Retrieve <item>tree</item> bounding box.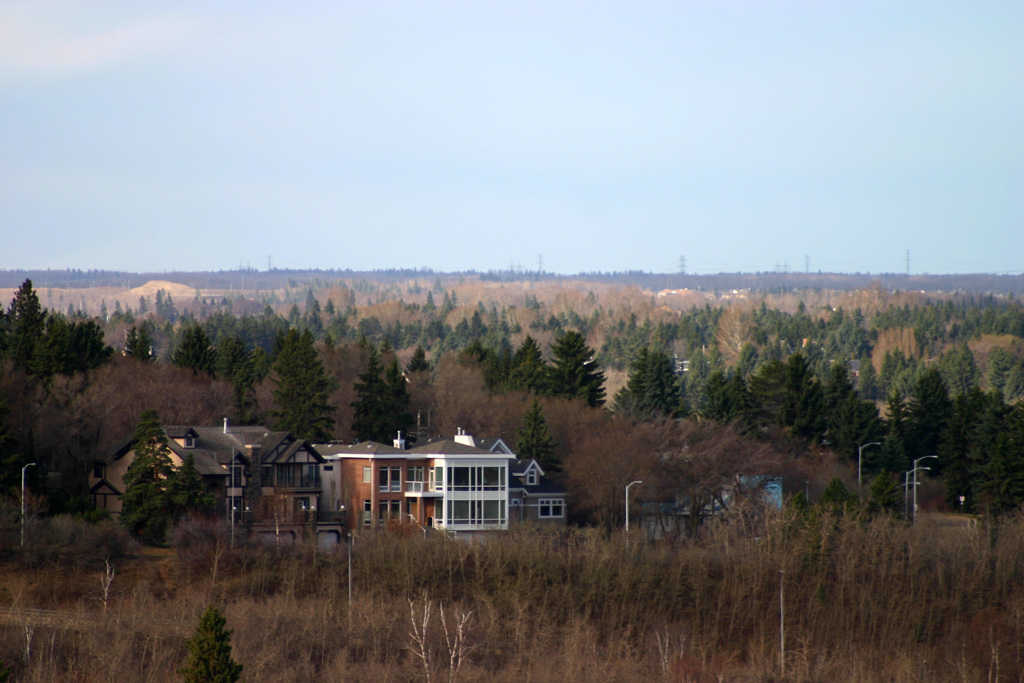
Bounding box: 553:329:608:399.
